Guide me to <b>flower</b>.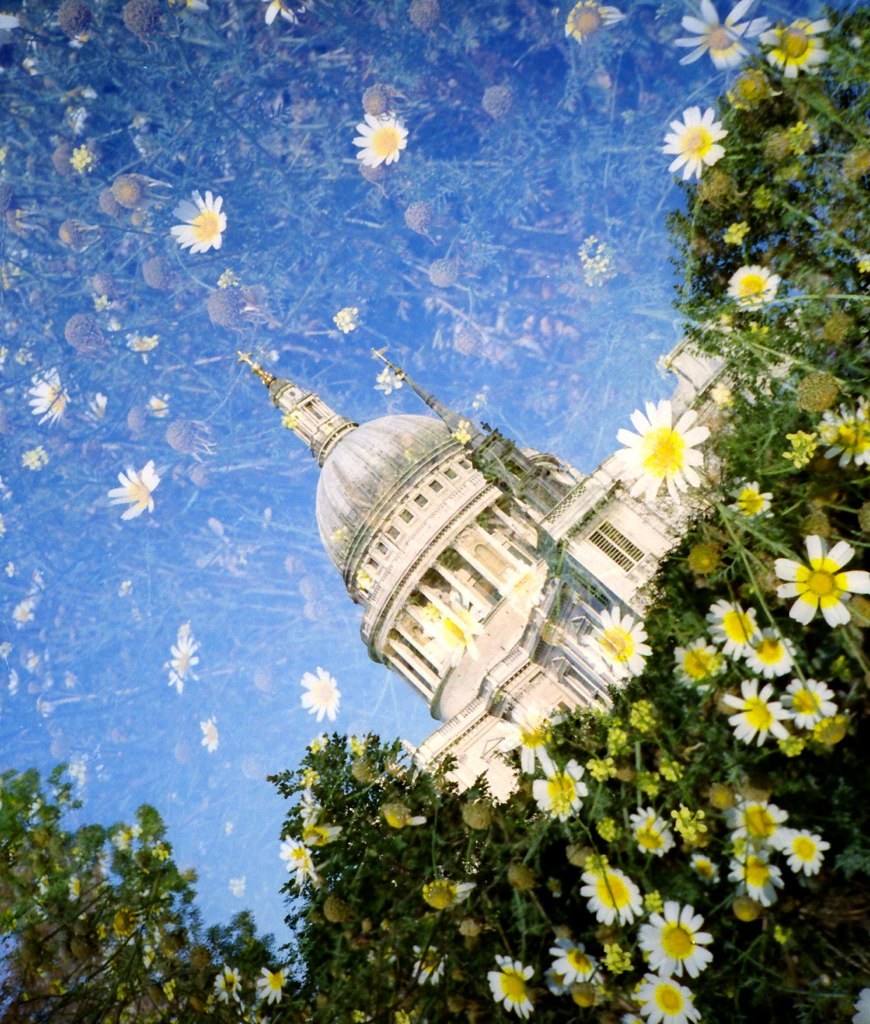
Guidance: bbox=[673, 638, 722, 698].
